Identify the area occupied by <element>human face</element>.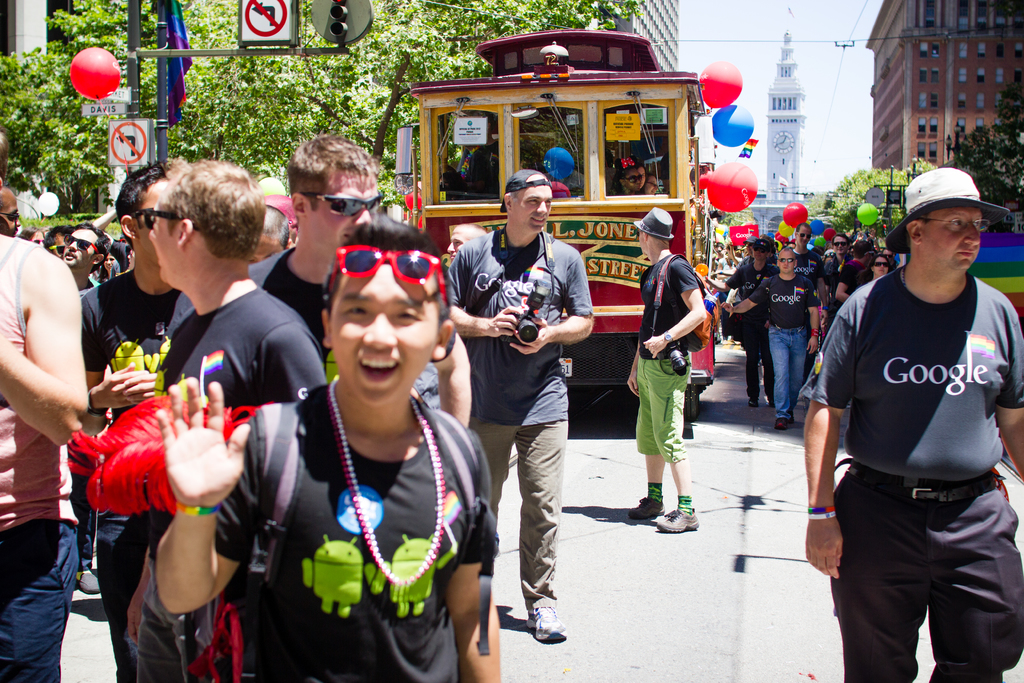
Area: [x1=794, y1=228, x2=813, y2=245].
